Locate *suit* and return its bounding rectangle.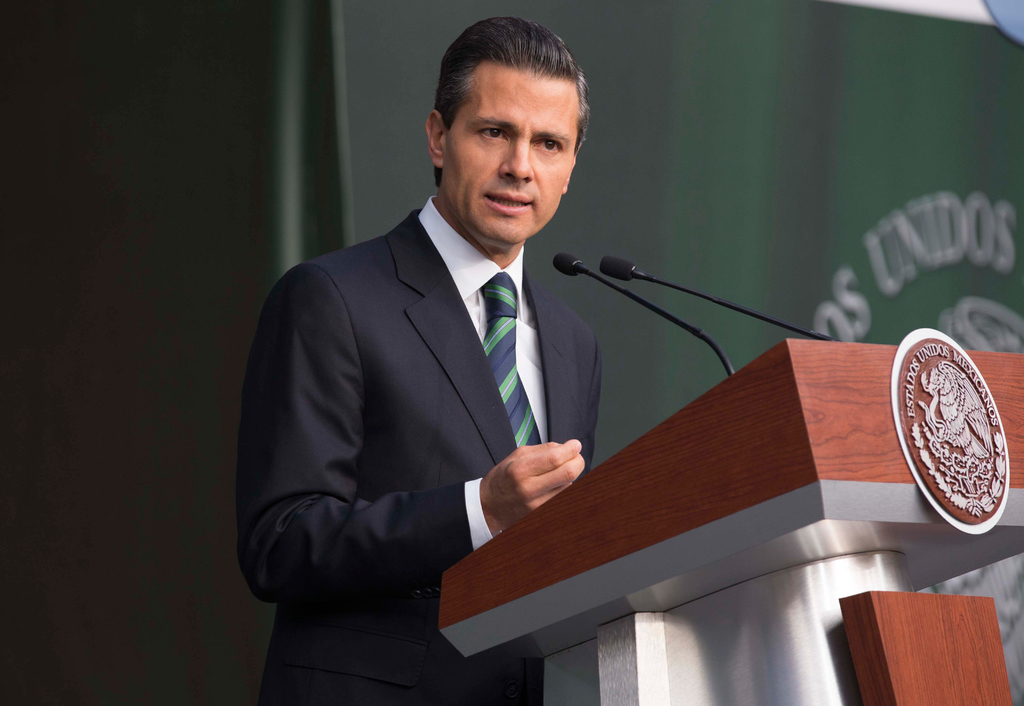
251:97:664:634.
